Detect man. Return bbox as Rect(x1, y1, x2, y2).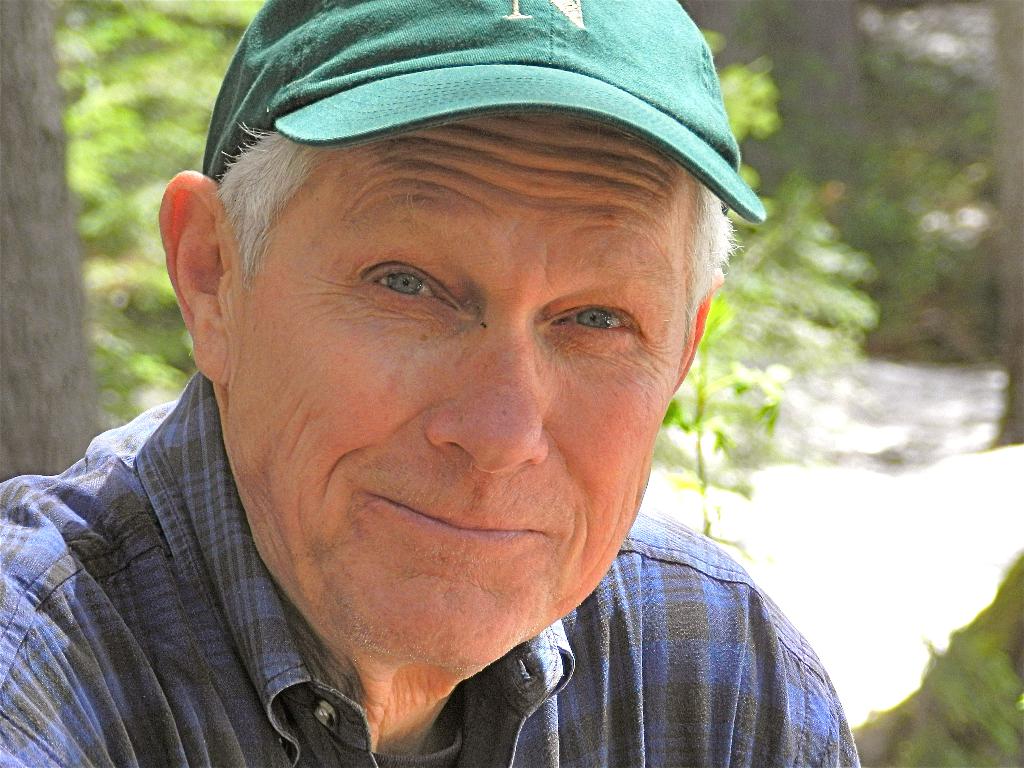
Rect(0, 37, 892, 767).
